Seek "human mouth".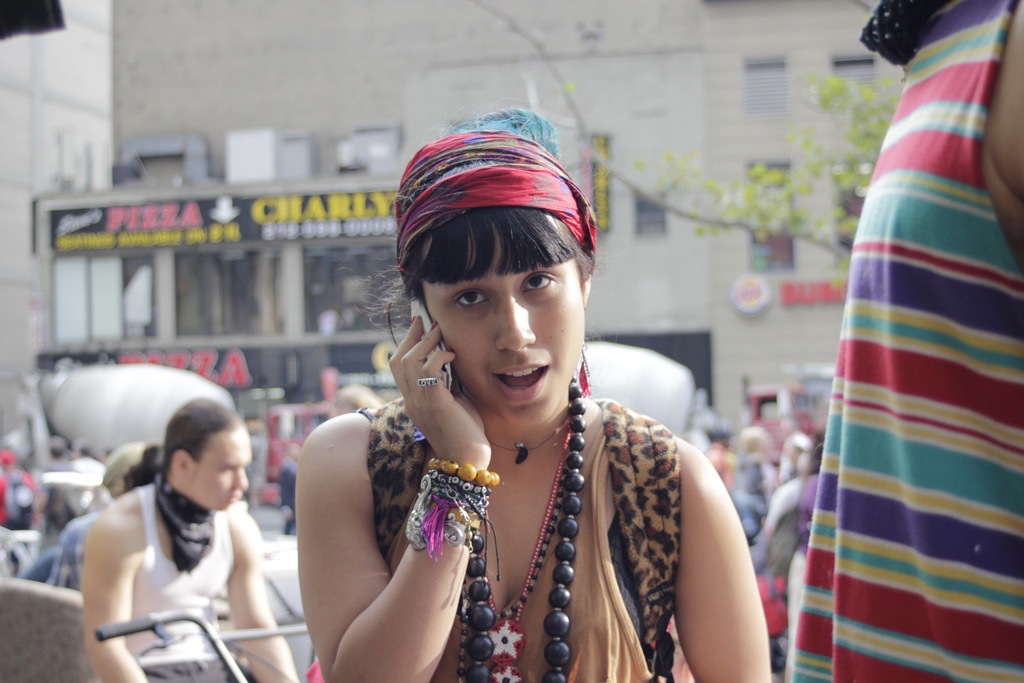
{"left": 493, "top": 365, "right": 547, "bottom": 400}.
